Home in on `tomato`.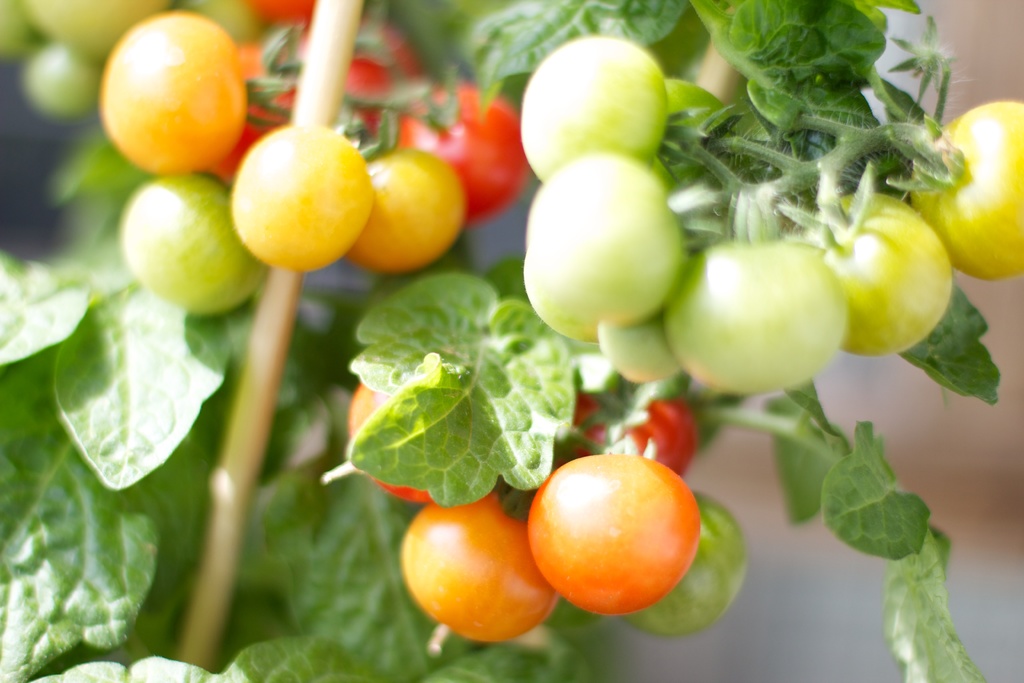
Homed in at bbox(566, 384, 705, 477).
